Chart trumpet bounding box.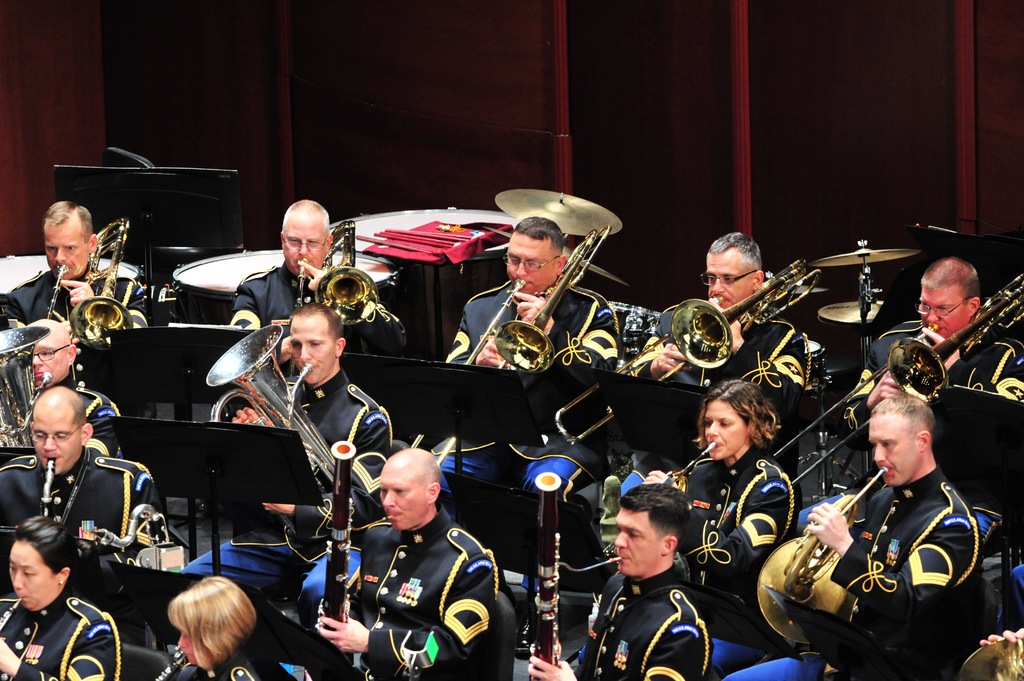
Charted: 556,257,824,445.
